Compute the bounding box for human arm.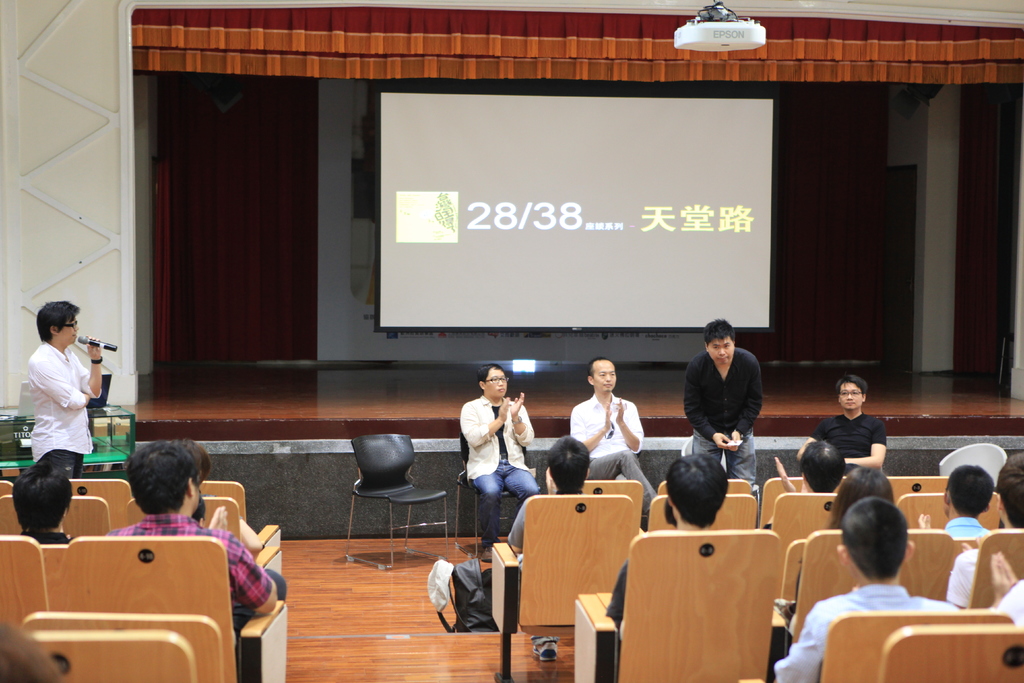
select_region(680, 347, 732, 452).
